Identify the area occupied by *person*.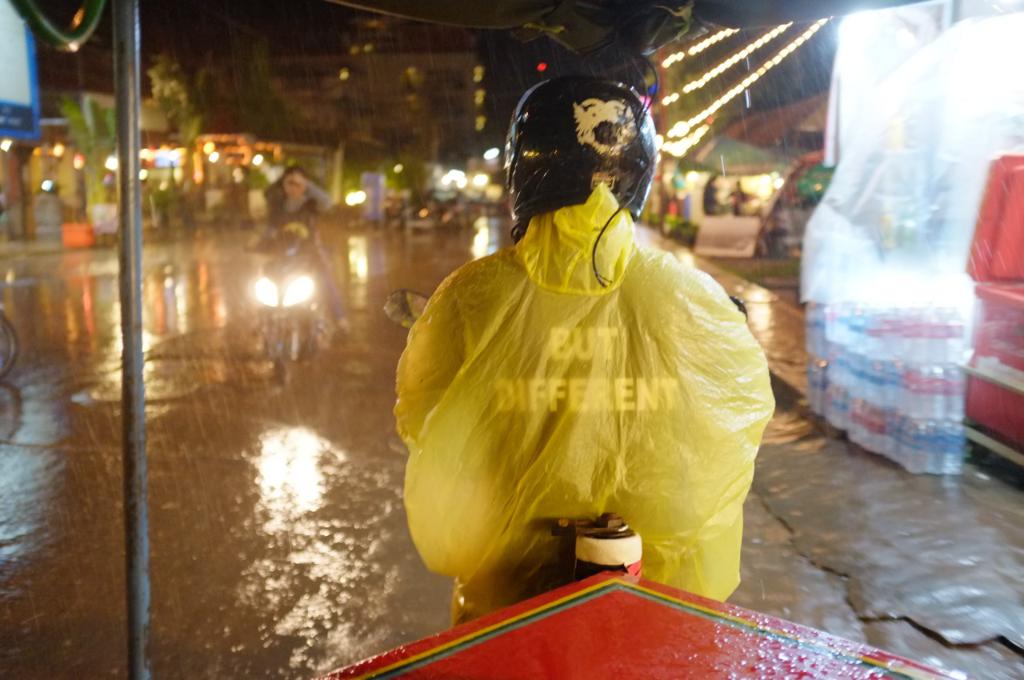
Area: 400,58,767,494.
